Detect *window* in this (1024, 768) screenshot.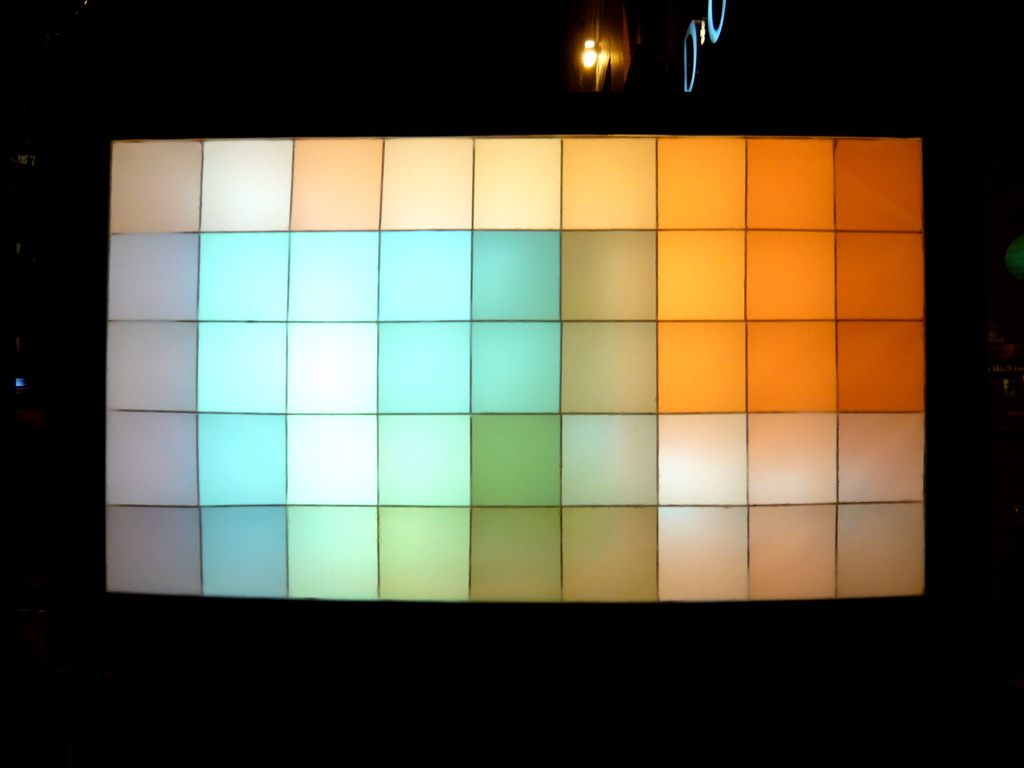
Detection: box(85, 70, 993, 634).
